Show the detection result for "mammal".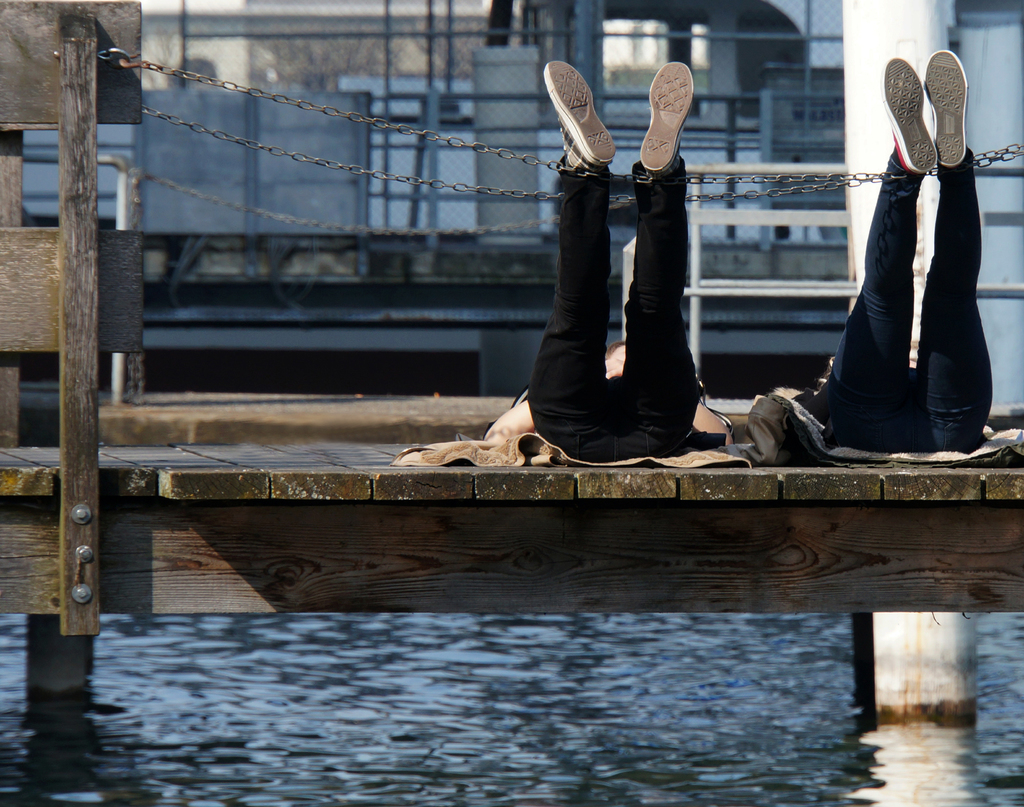
bbox=[492, 60, 737, 475].
